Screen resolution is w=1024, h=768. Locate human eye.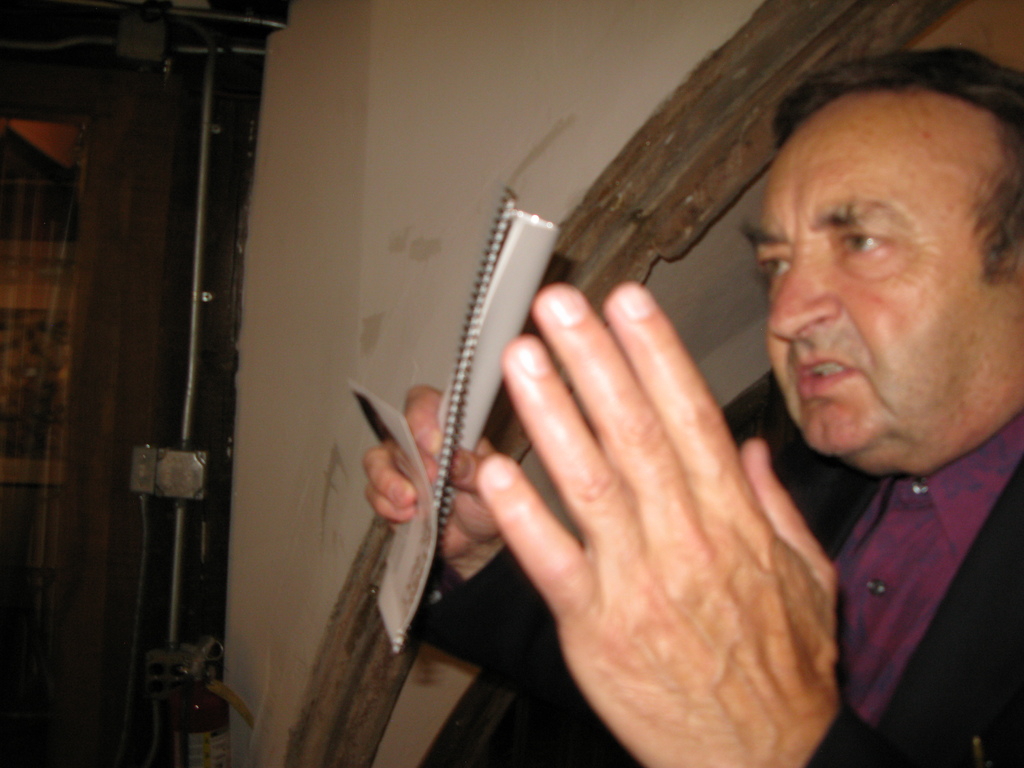
bbox=(841, 224, 897, 265).
